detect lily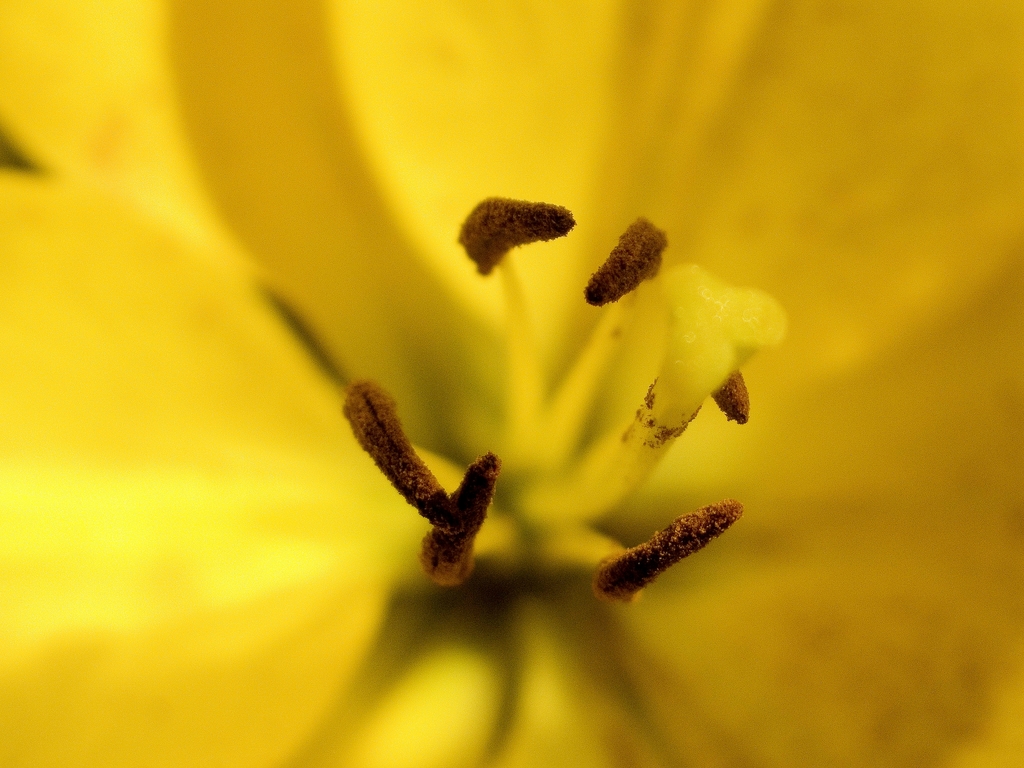
x1=0 y1=0 x2=1023 y2=767
